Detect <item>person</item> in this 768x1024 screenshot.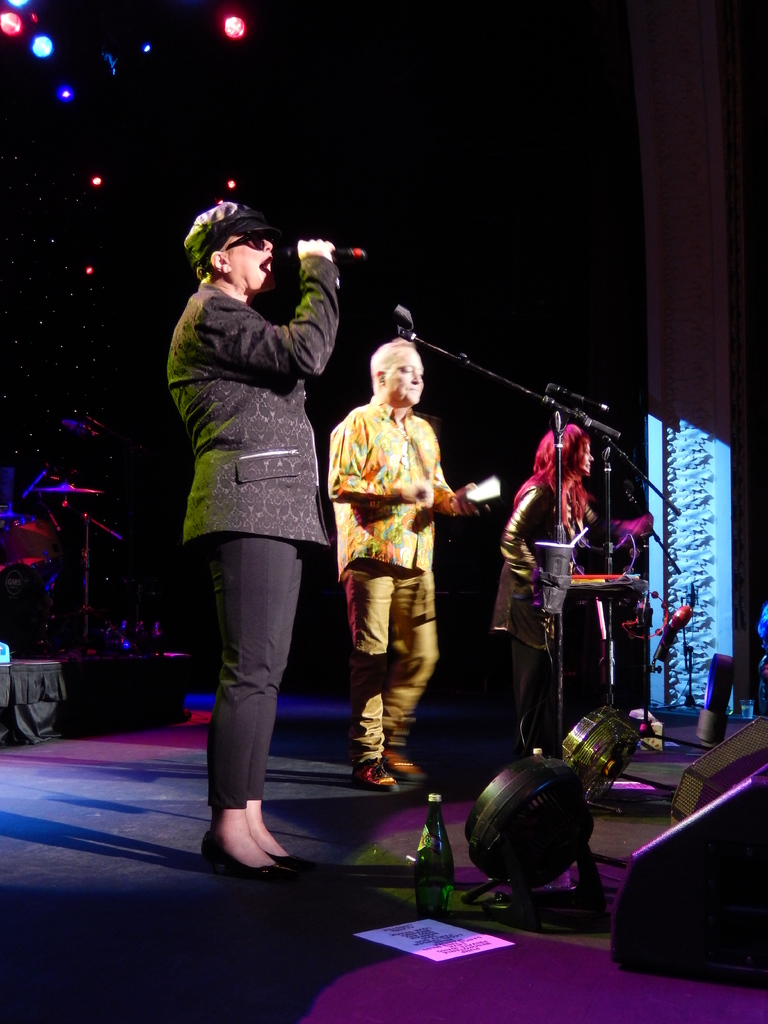
Detection: <box>344,346,481,799</box>.
